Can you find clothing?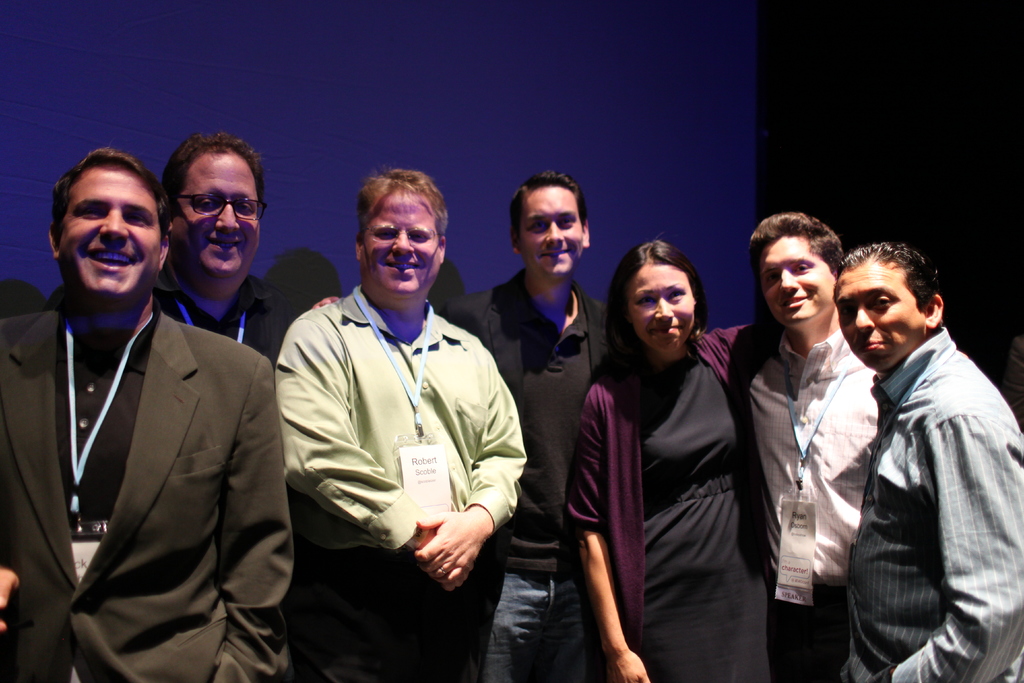
Yes, bounding box: box=[732, 313, 883, 682].
